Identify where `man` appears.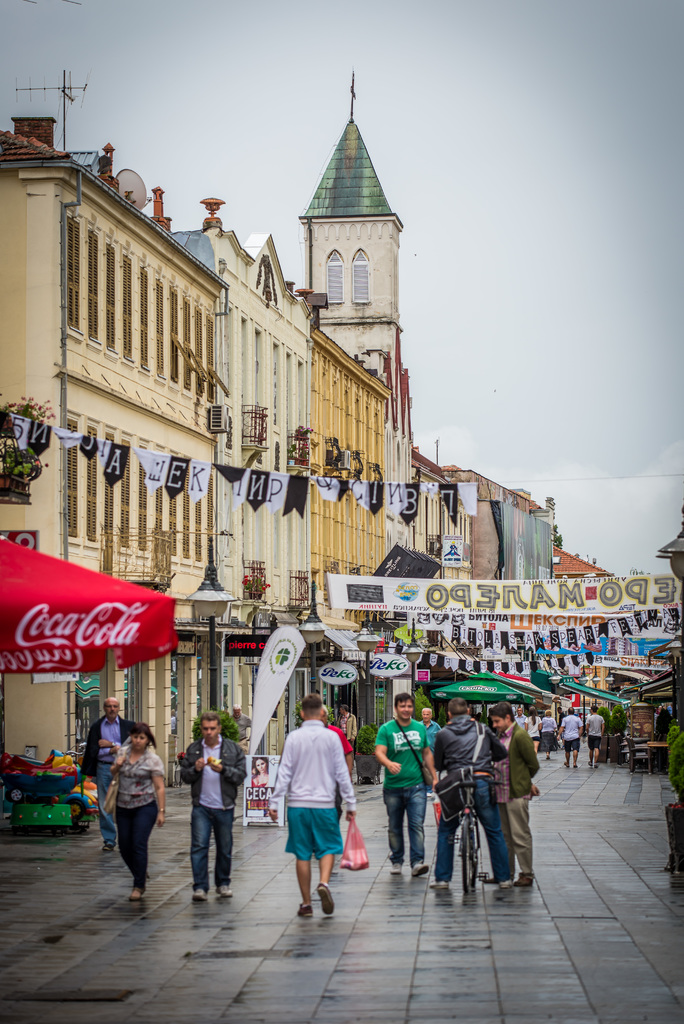
Appears at 179, 711, 243, 907.
